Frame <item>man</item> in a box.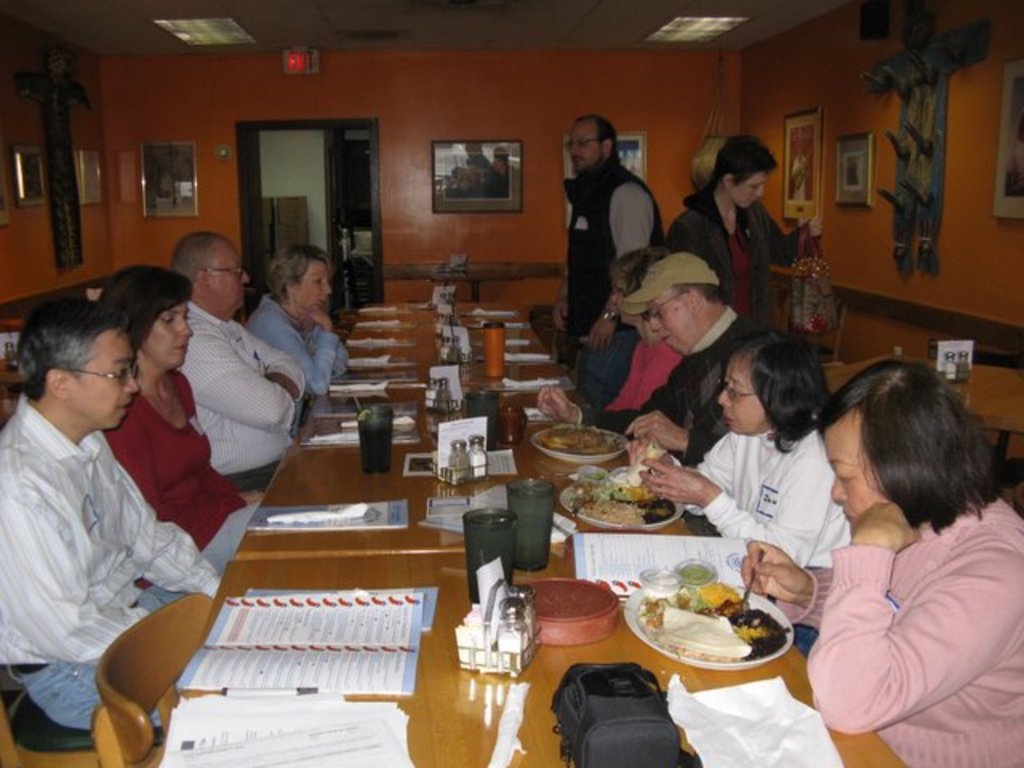
[x1=2, y1=254, x2=242, y2=733].
